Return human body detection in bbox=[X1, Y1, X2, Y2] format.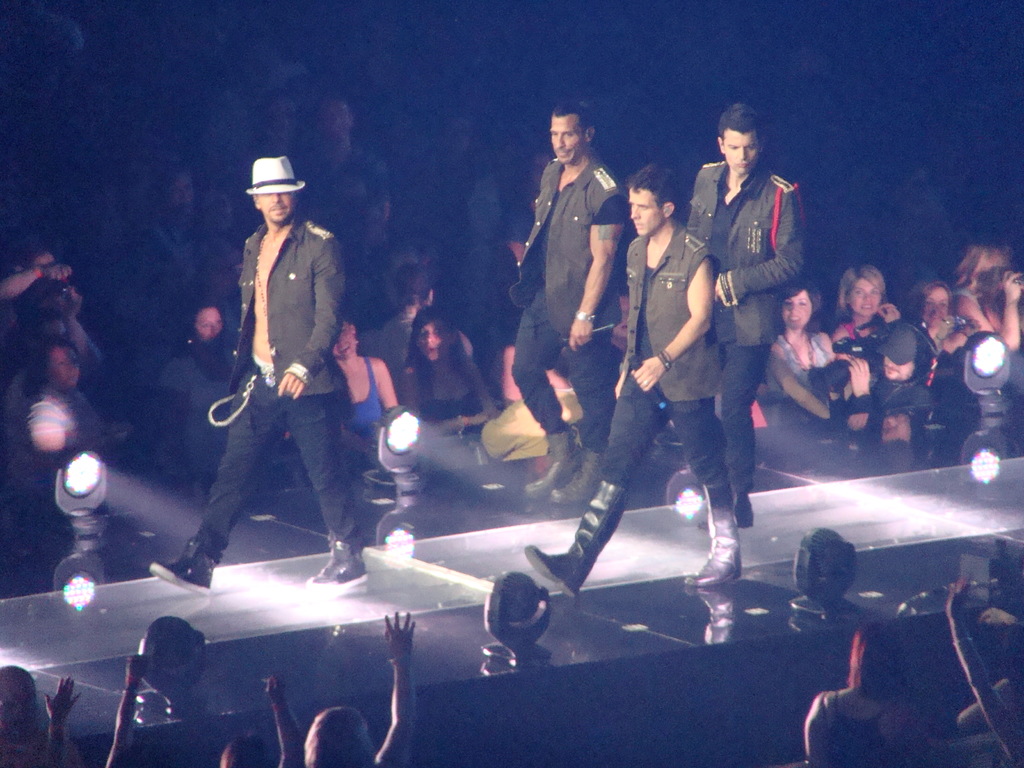
bbox=[522, 218, 742, 591].
